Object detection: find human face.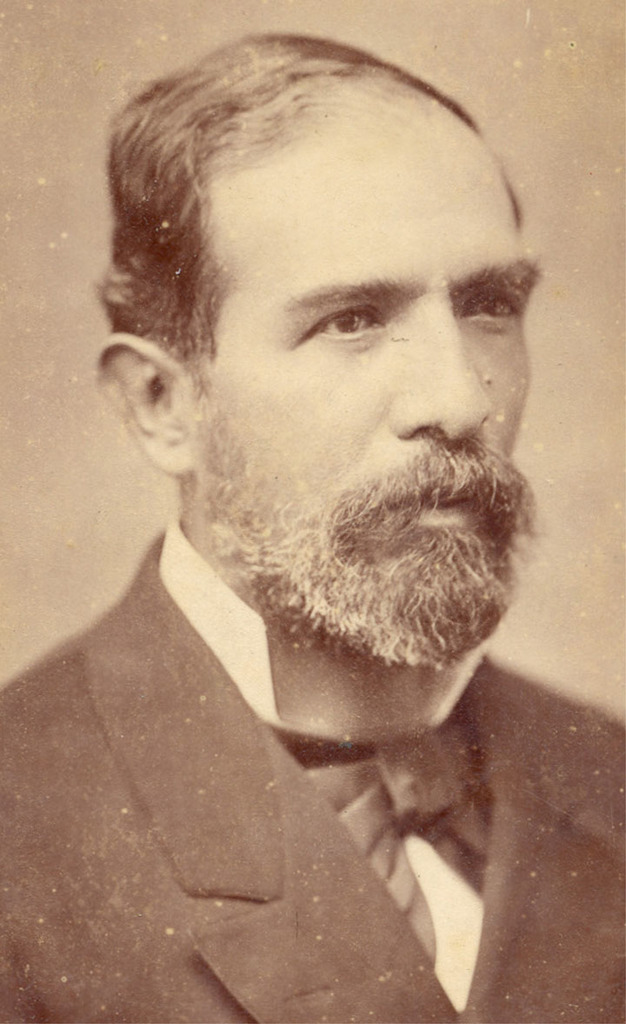
(left=189, top=143, right=545, bottom=674).
